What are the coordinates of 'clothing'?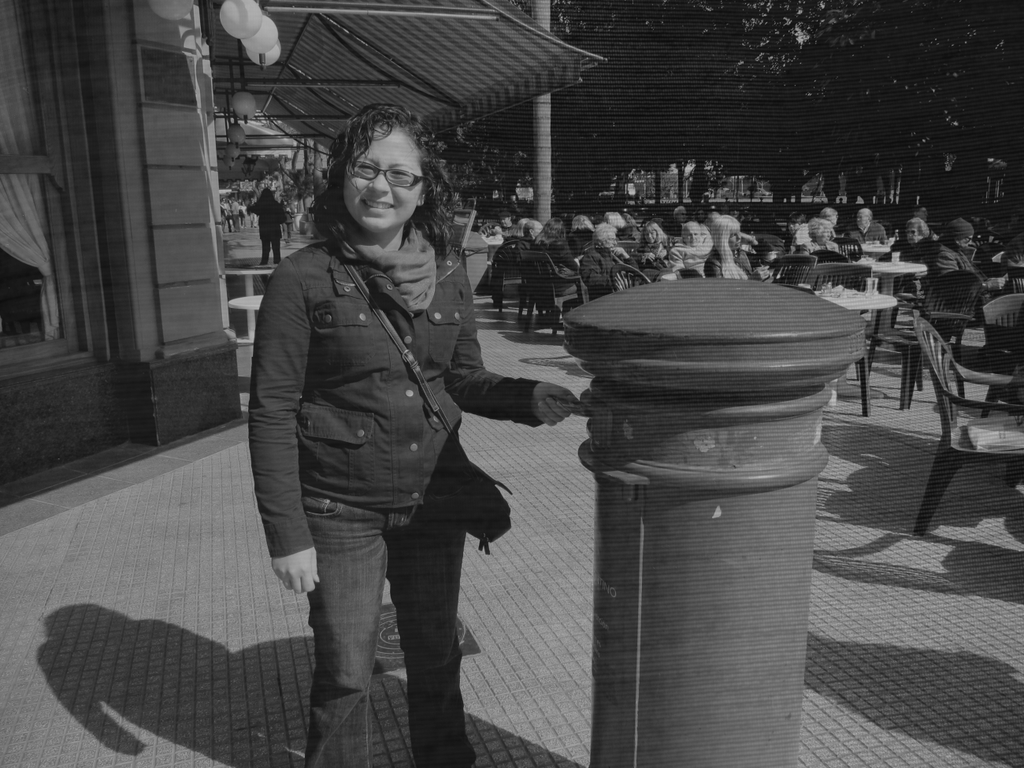
rect(524, 237, 581, 303).
